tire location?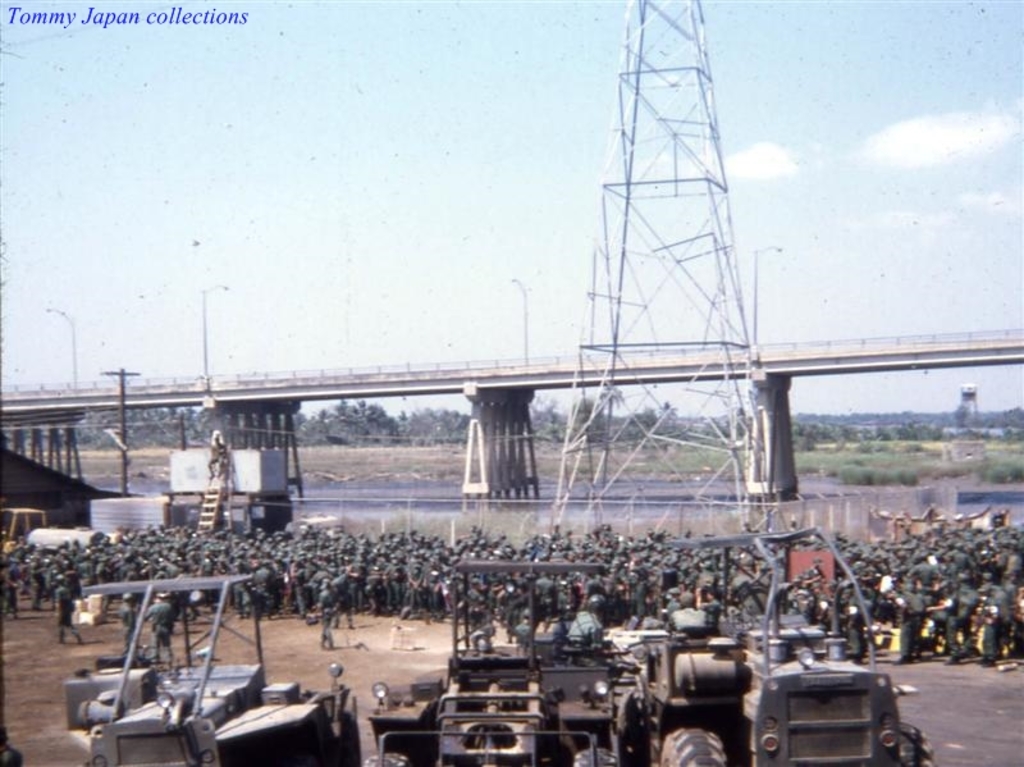
pyautogui.locateOnScreen(346, 712, 365, 766)
